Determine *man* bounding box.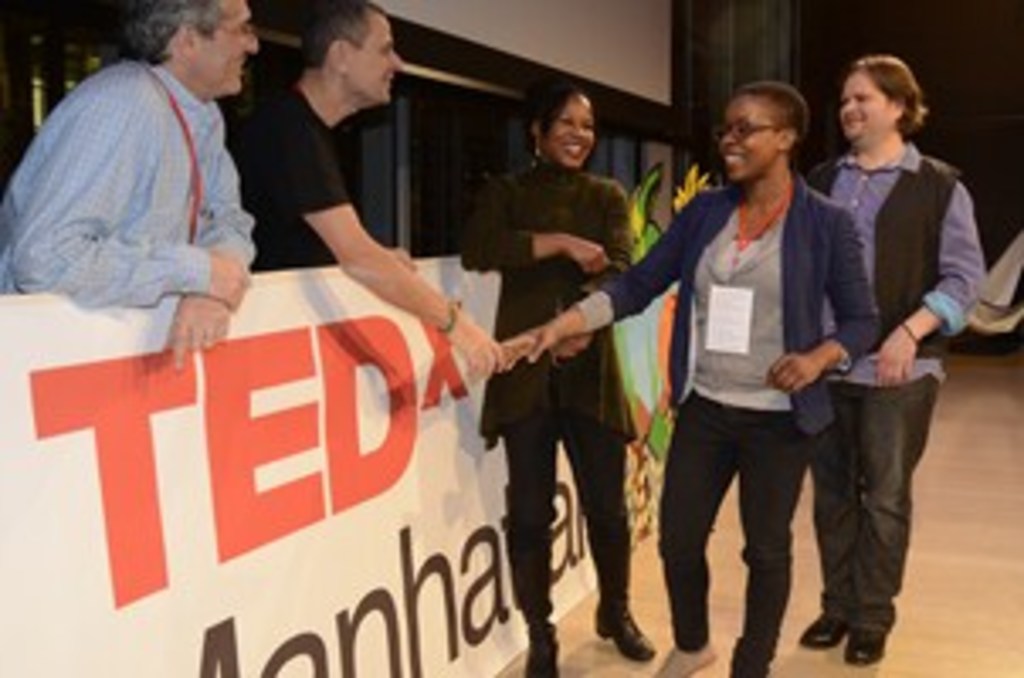
Determined: bbox=(241, 0, 502, 383).
